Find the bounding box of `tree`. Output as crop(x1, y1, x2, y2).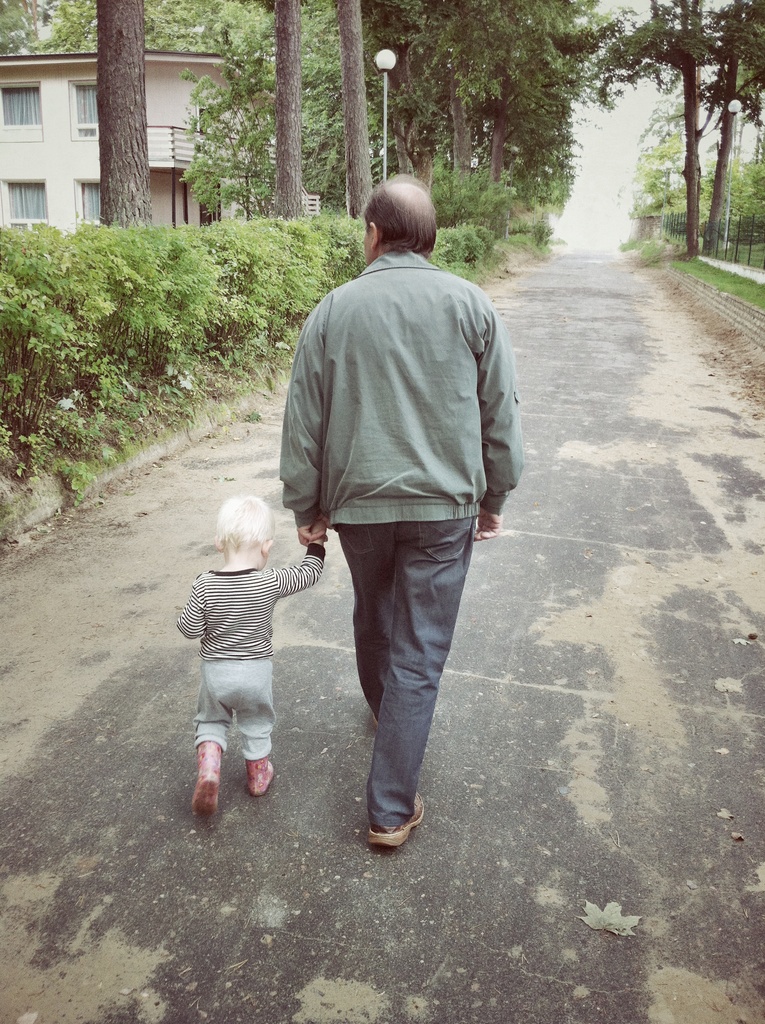
crop(385, 0, 497, 204).
